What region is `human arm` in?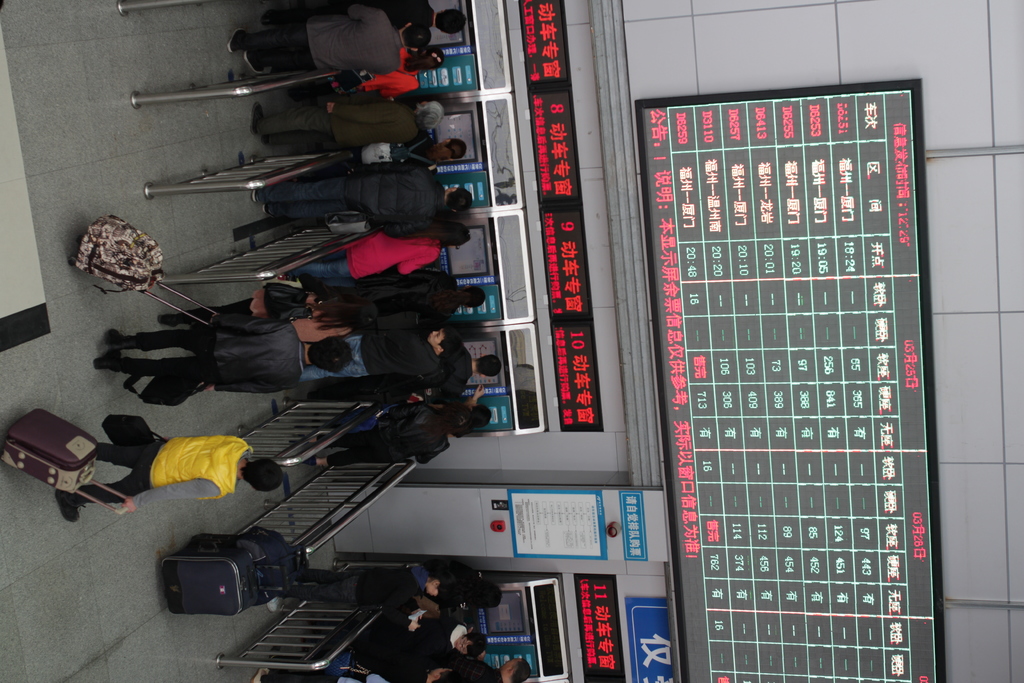
left=330, top=95, right=408, bottom=122.
